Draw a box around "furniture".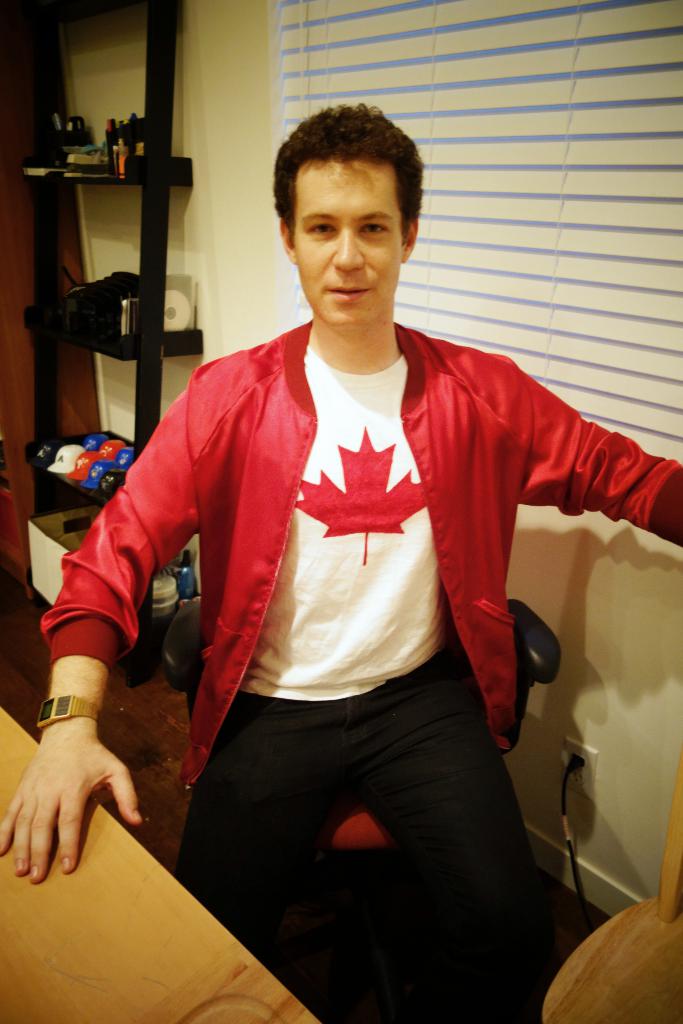
bbox=[0, 708, 320, 1023].
